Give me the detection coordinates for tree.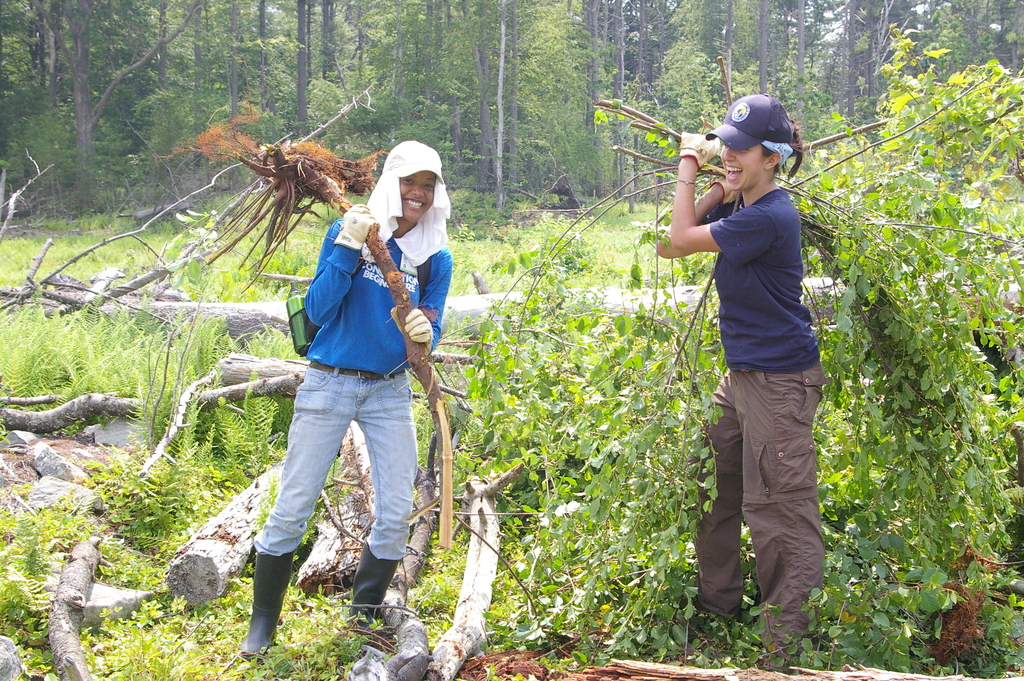
select_region(285, 0, 321, 135).
